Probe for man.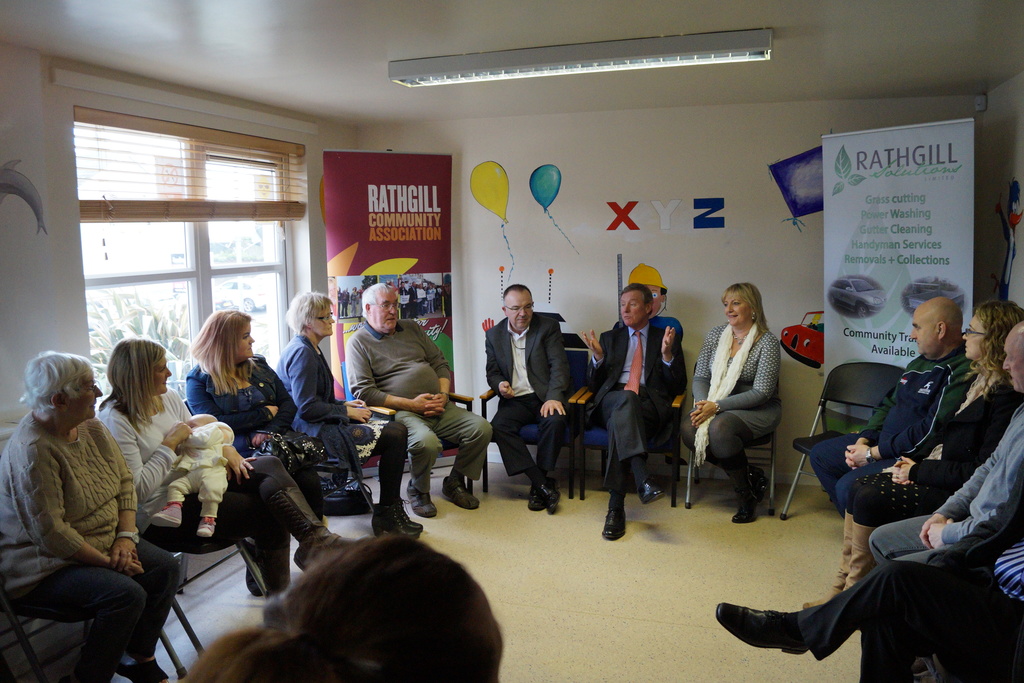
Probe result: region(346, 283, 492, 520).
